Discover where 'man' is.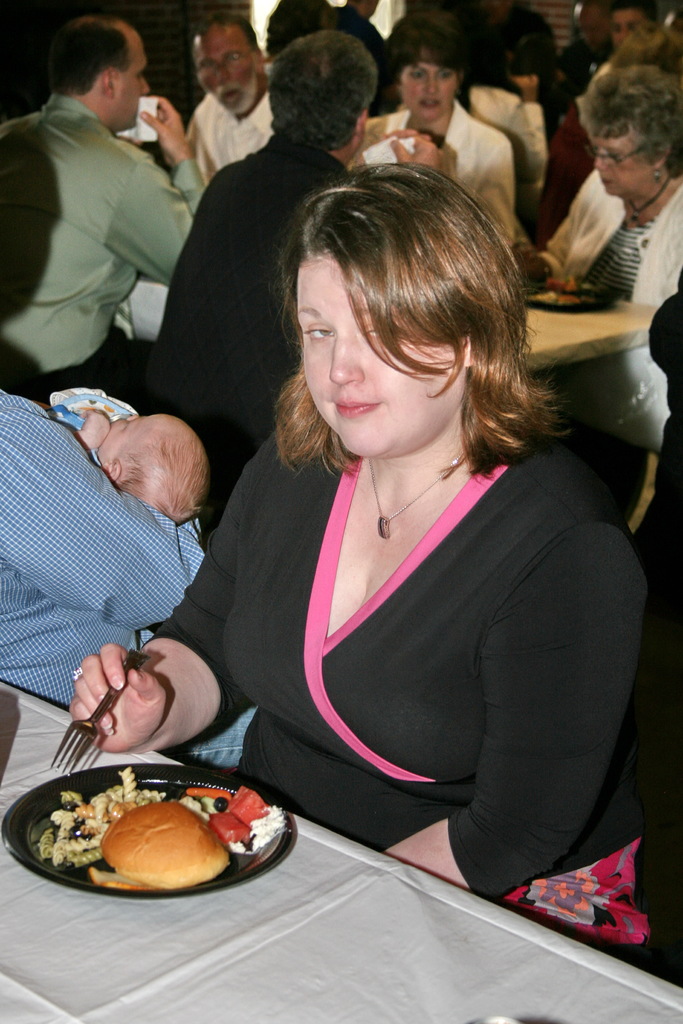
Discovered at locate(10, 28, 217, 415).
